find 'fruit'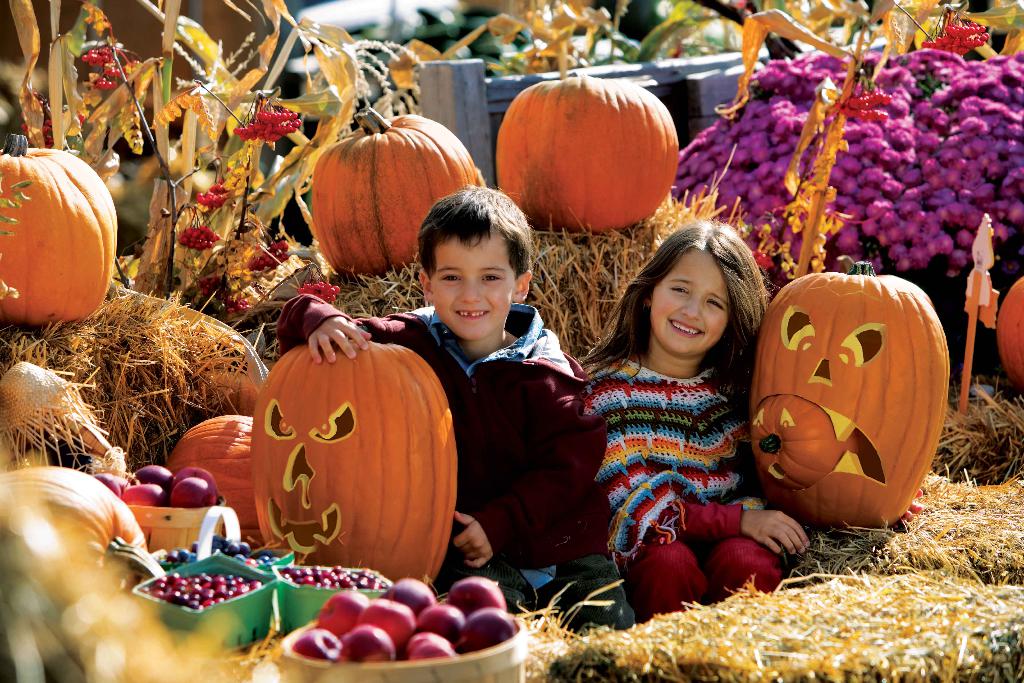
(left=491, top=76, right=701, bottom=231)
